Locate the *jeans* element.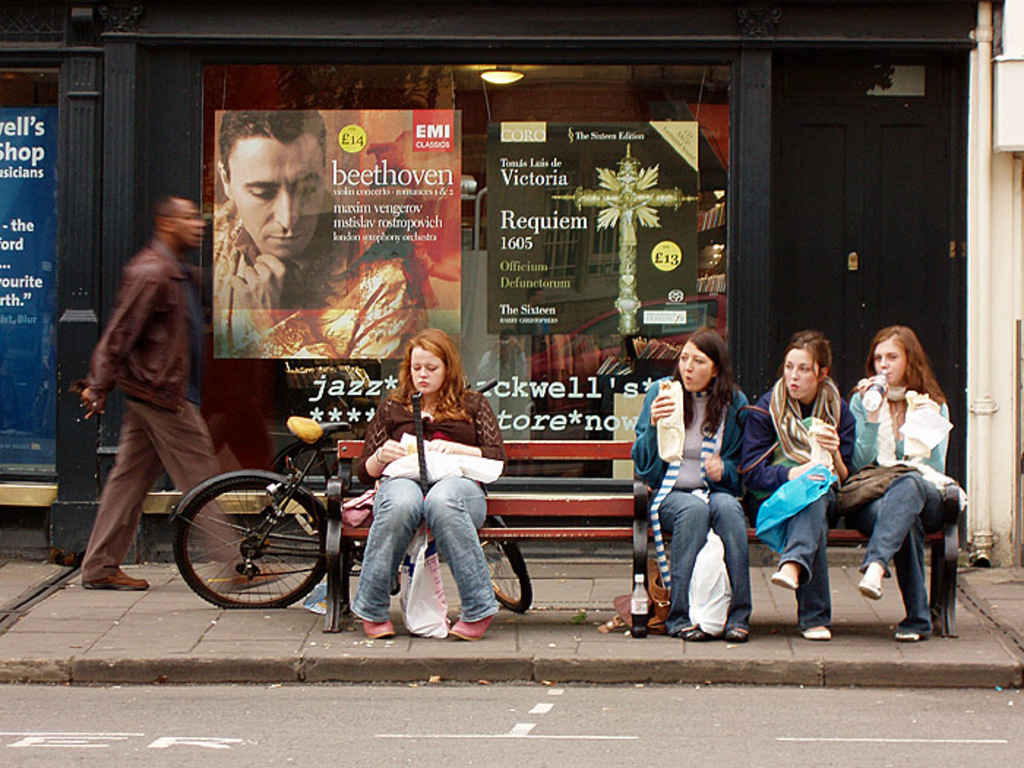
Element bbox: 772, 486, 831, 626.
